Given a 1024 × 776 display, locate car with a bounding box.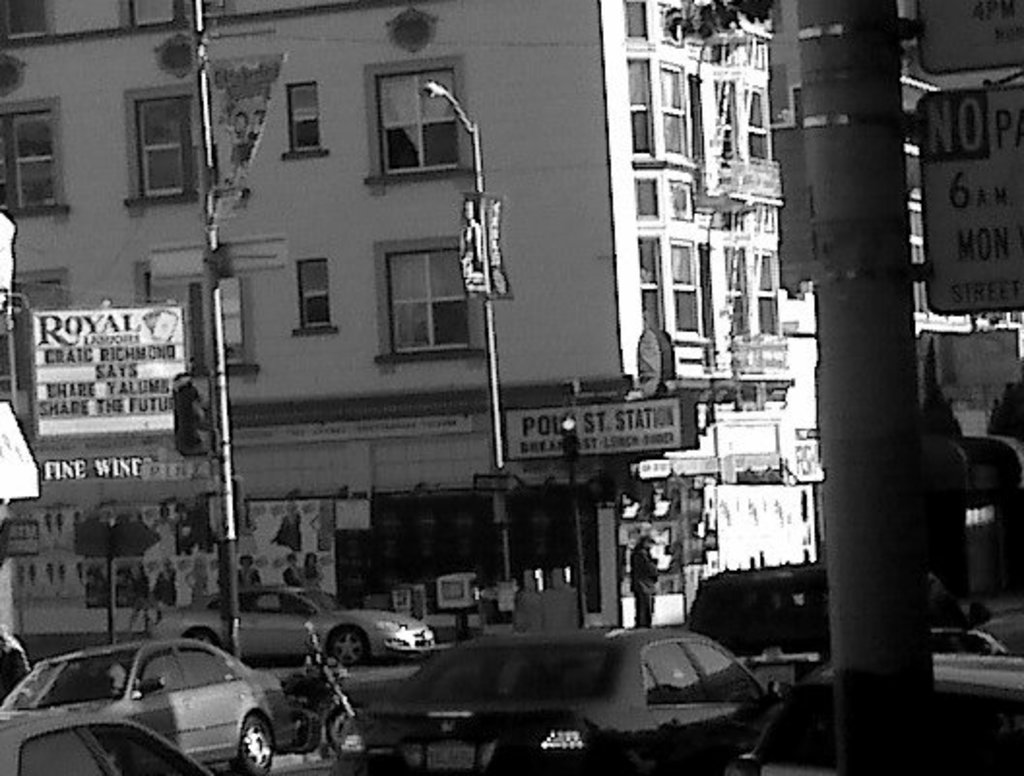
Located: bbox=(6, 629, 308, 770).
